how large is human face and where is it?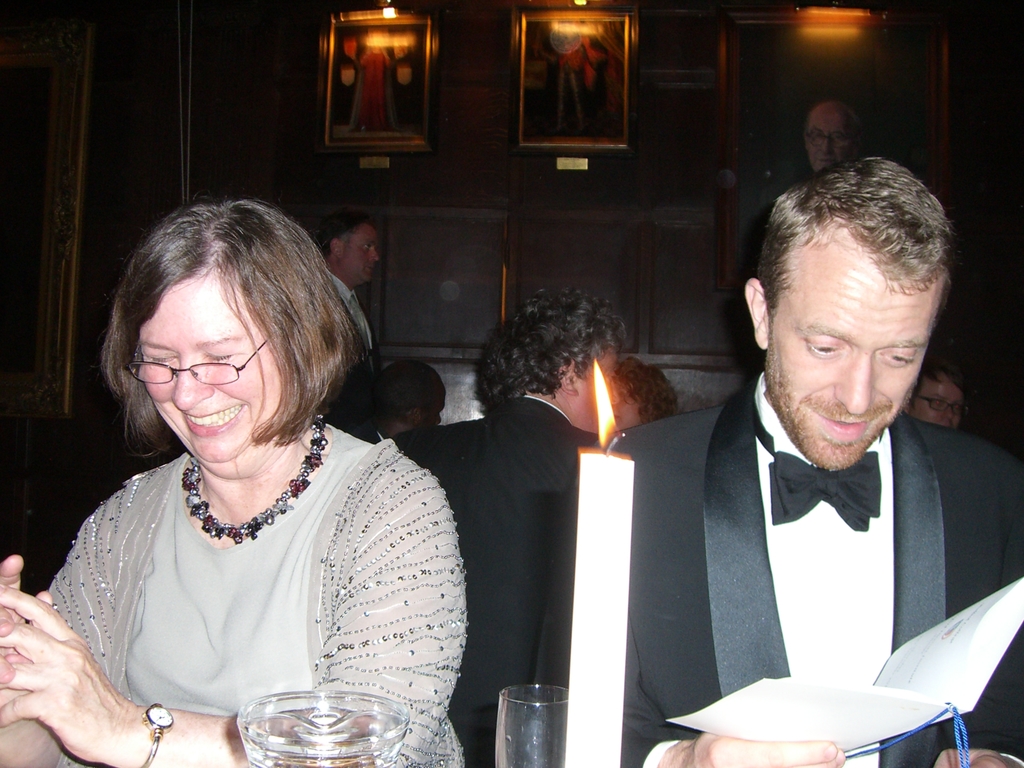
Bounding box: 772 273 936 471.
